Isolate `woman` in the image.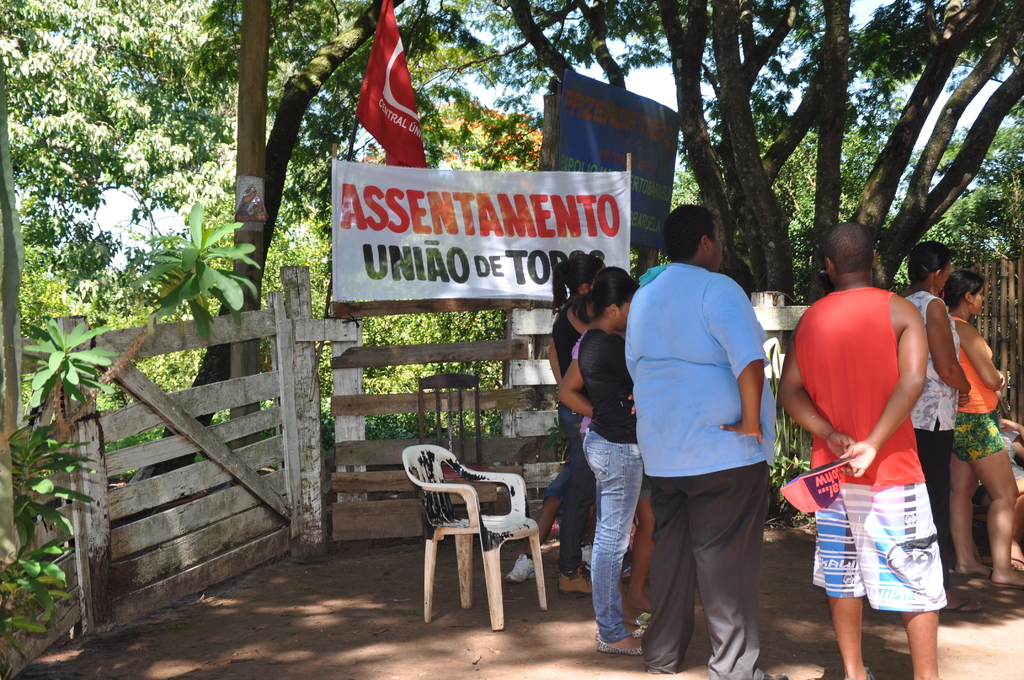
Isolated region: [543, 242, 667, 647].
